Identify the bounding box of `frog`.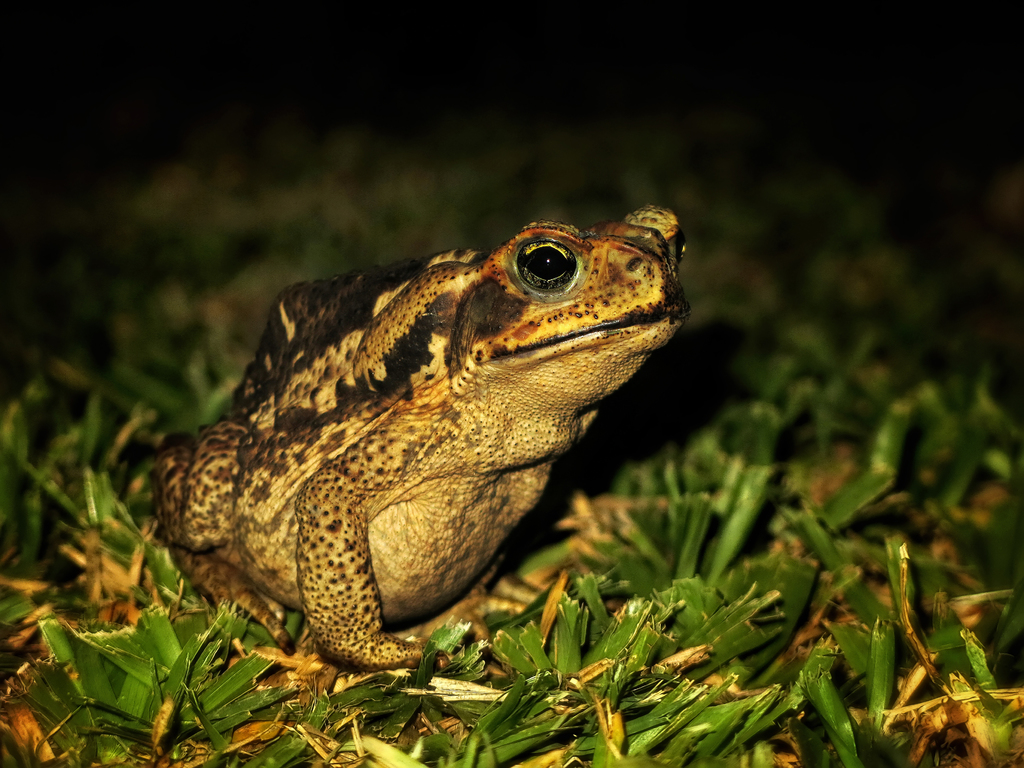
detection(143, 204, 692, 672).
